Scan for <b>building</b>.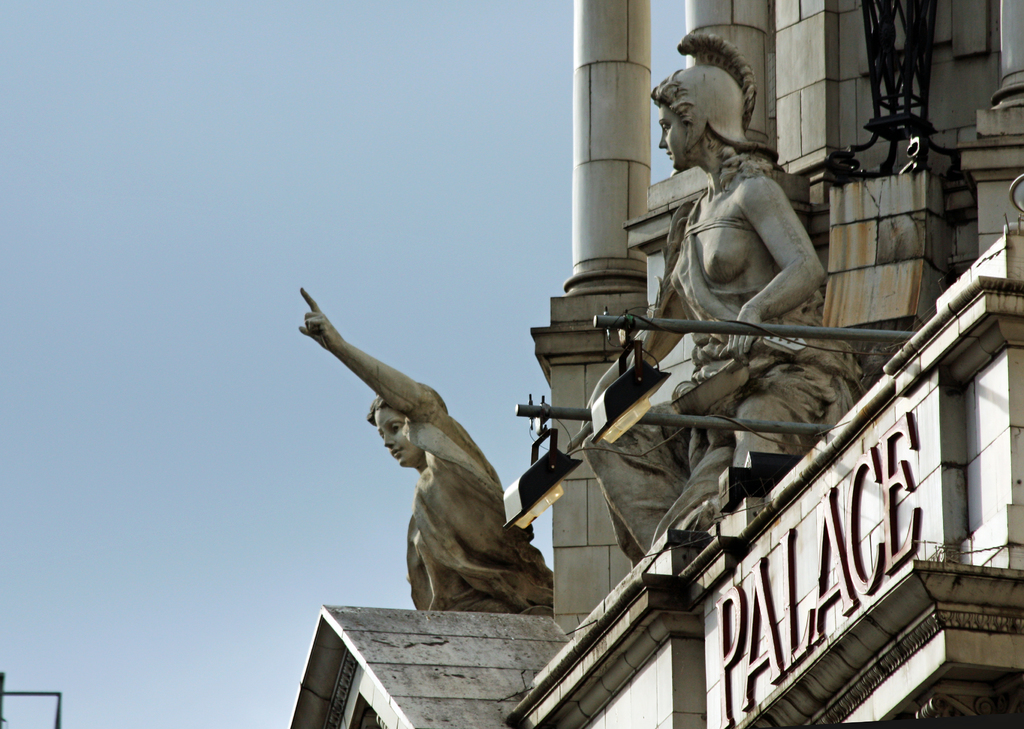
Scan result: box=[284, 0, 1023, 728].
